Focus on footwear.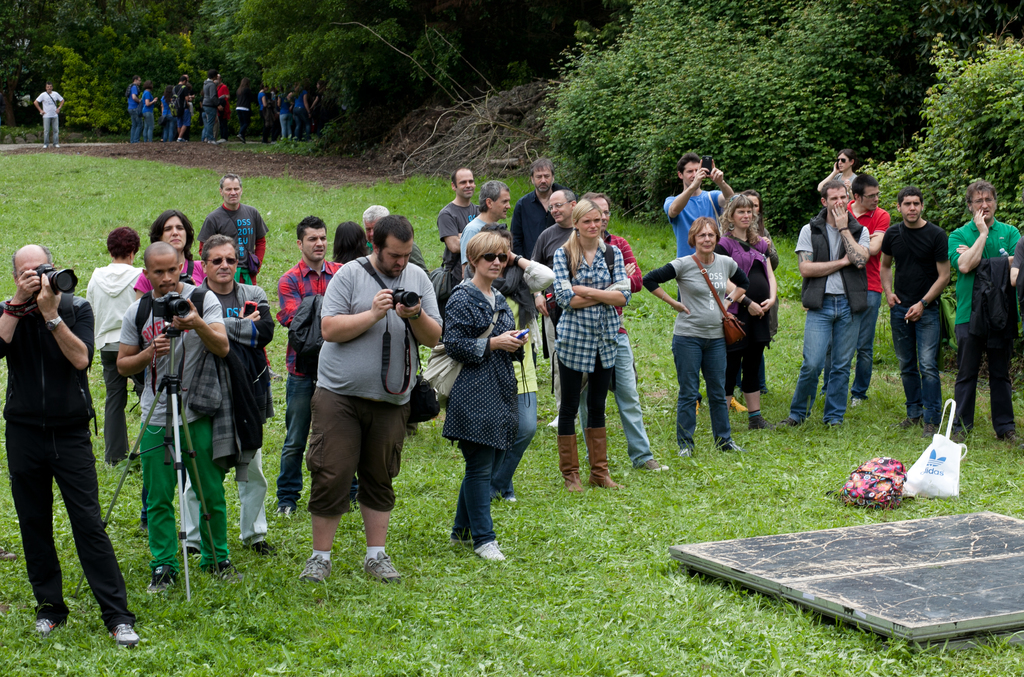
Focused at locate(733, 393, 745, 411).
